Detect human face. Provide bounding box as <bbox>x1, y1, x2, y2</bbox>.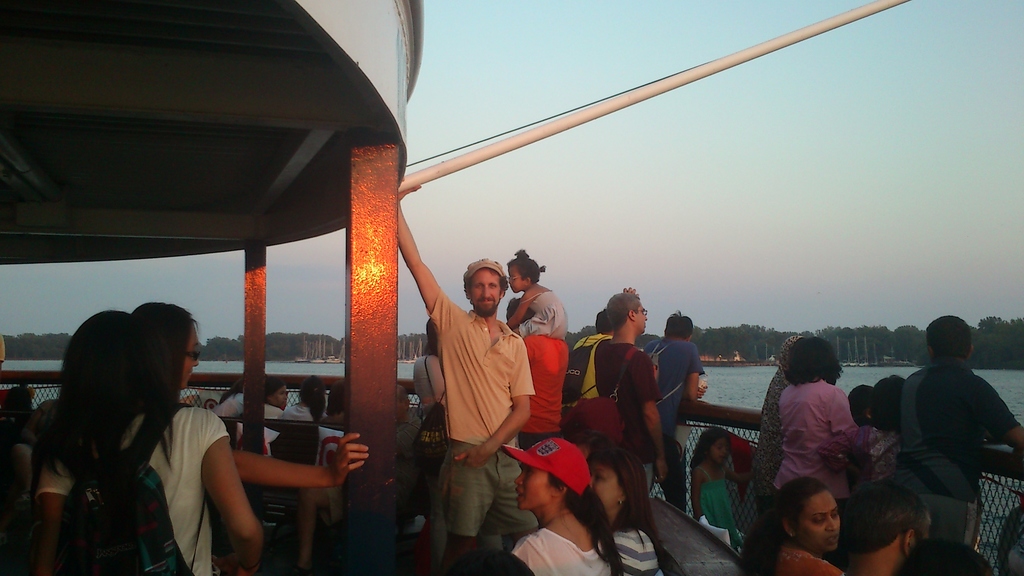
<bbox>515, 460, 553, 508</bbox>.
